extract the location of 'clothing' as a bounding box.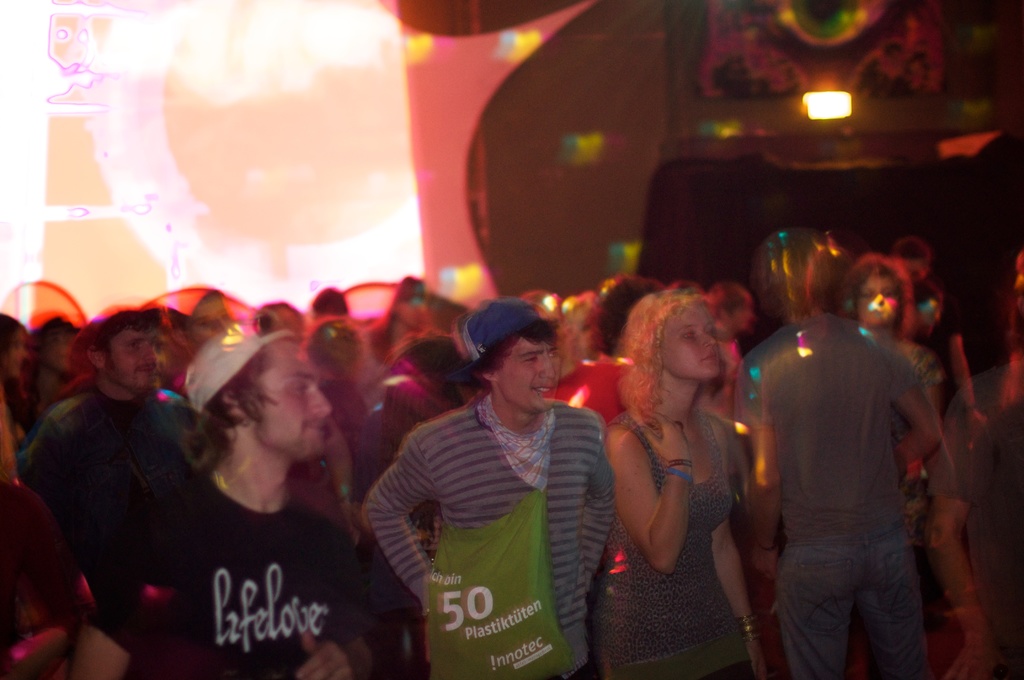
Rect(14, 384, 179, 544).
